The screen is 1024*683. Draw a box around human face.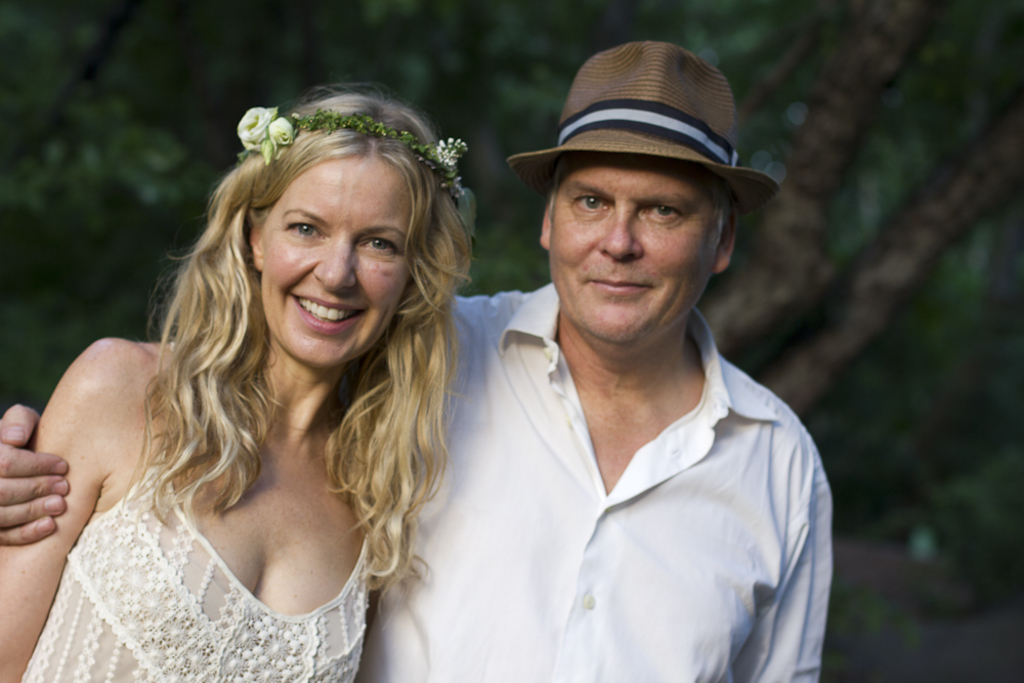
(left=262, top=158, right=413, bottom=371).
